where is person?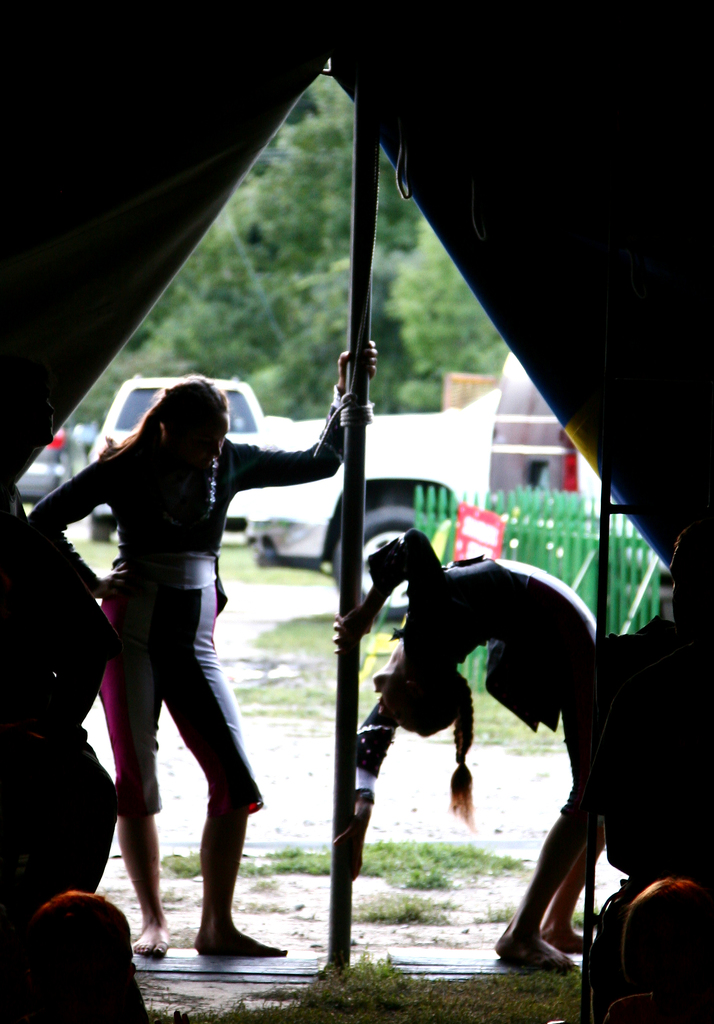
box(606, 877, 713, 1023).
